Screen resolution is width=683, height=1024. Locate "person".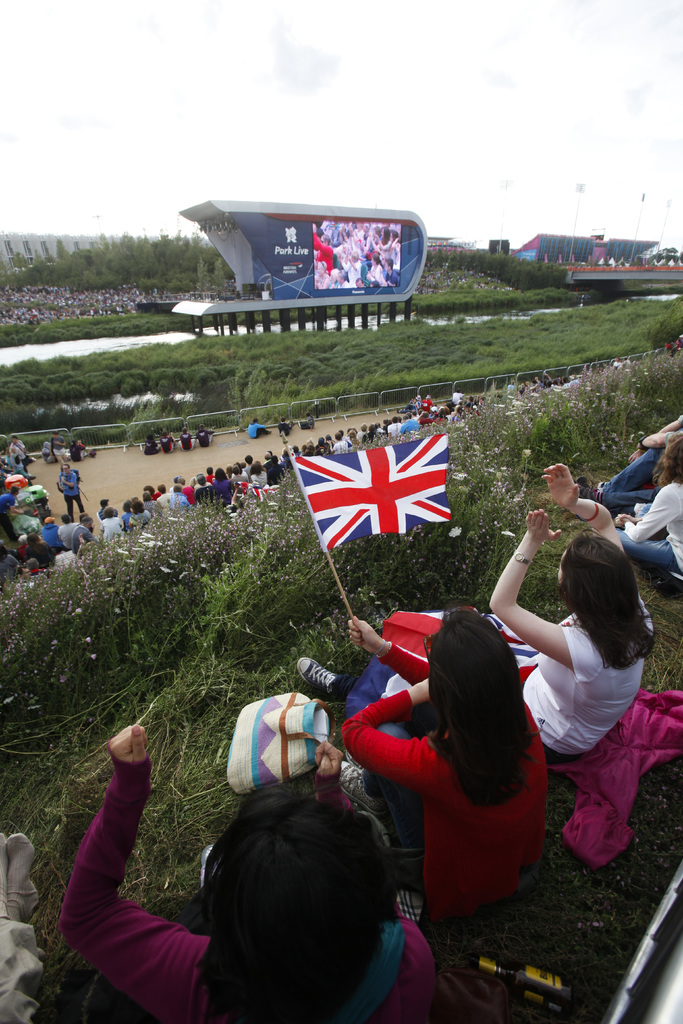
273, 417, 298, 433.
